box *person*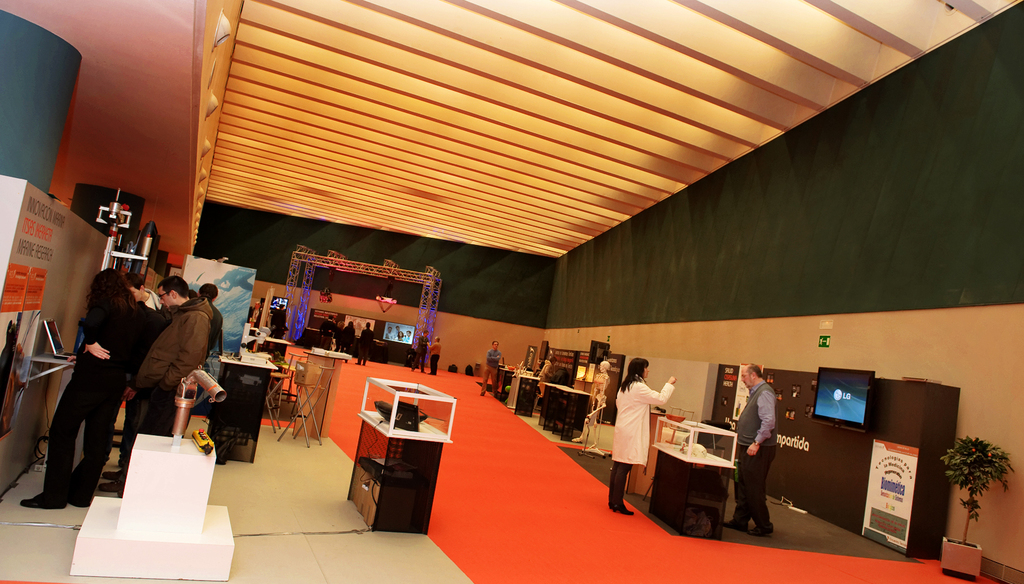
<box>36,257,153,529</box>
